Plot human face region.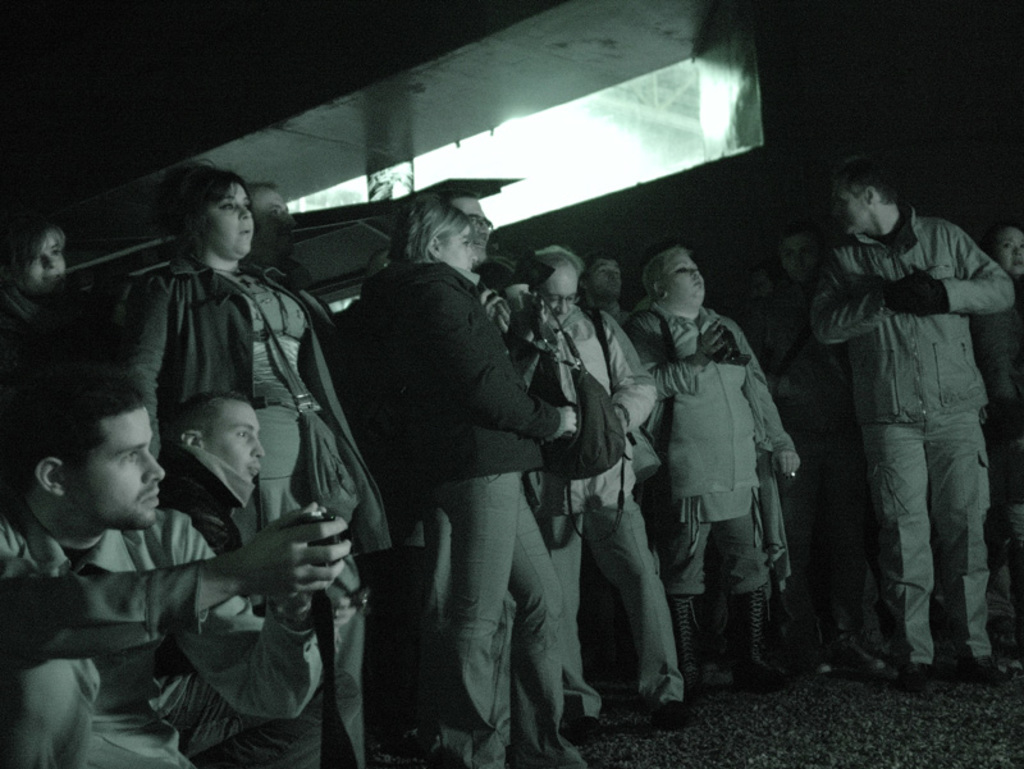
Plotted at (832,170,858,234).
